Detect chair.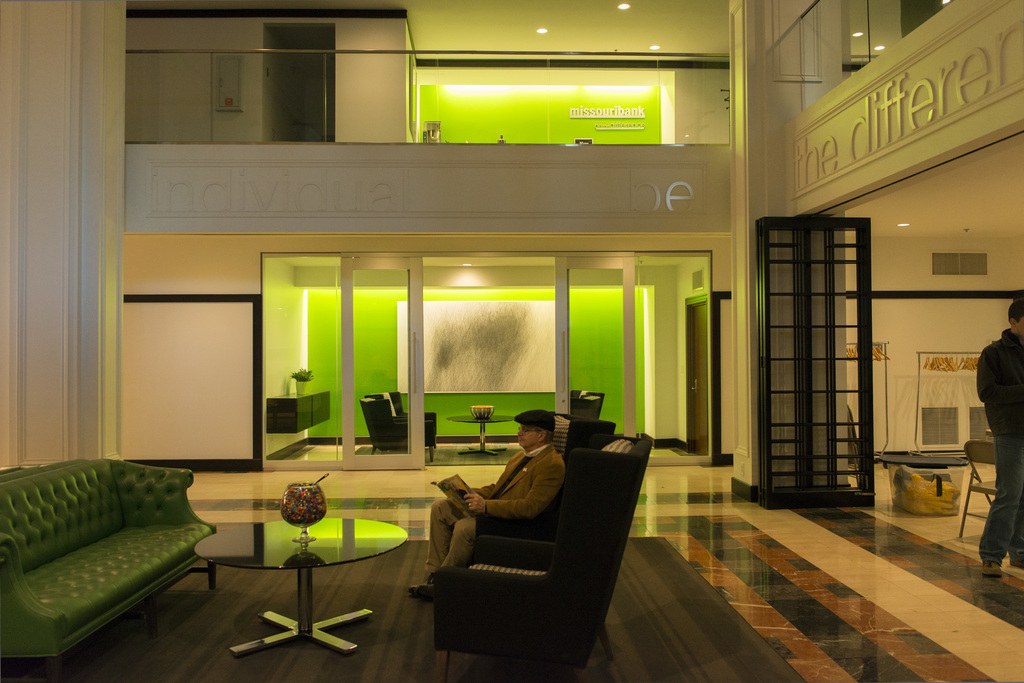
Detected at 569 389 604 421.
